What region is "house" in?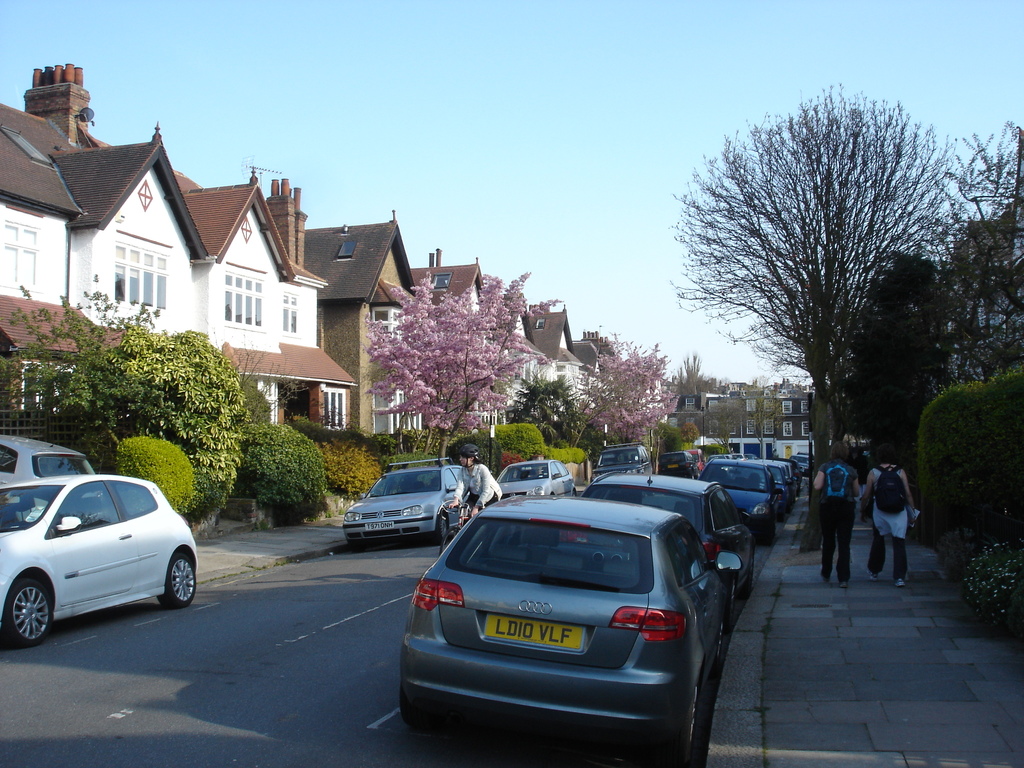
539:291:581:425.
